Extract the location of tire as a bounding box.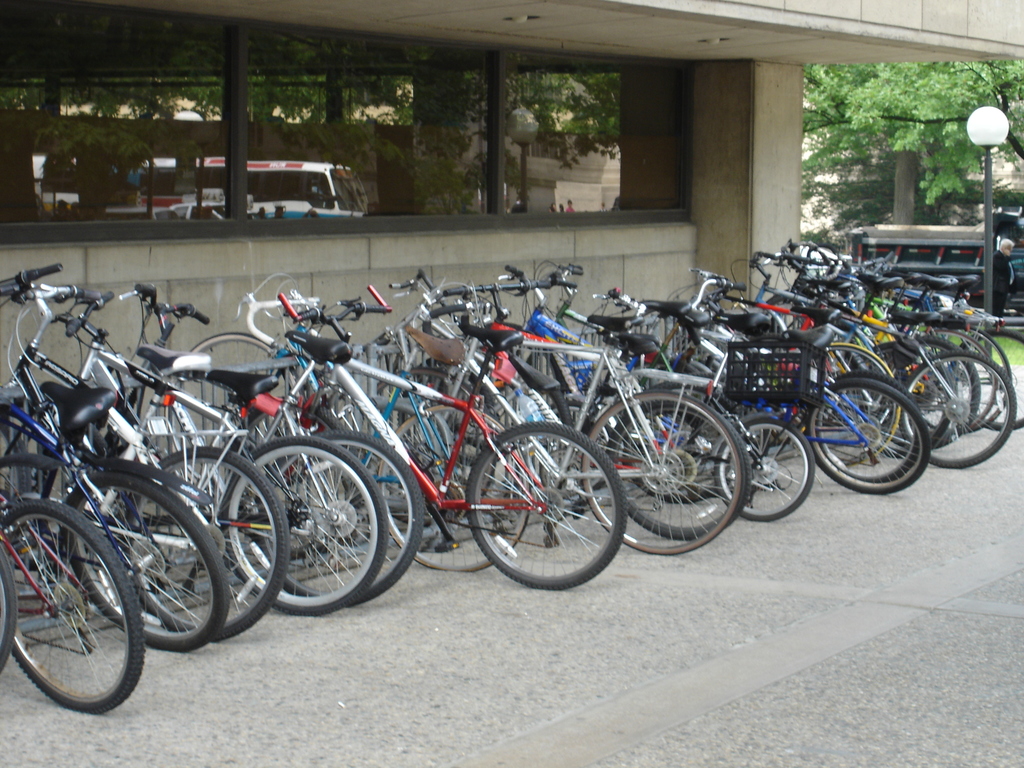
pyautogui.locateOnScreen(607, 385, 749, 540).
